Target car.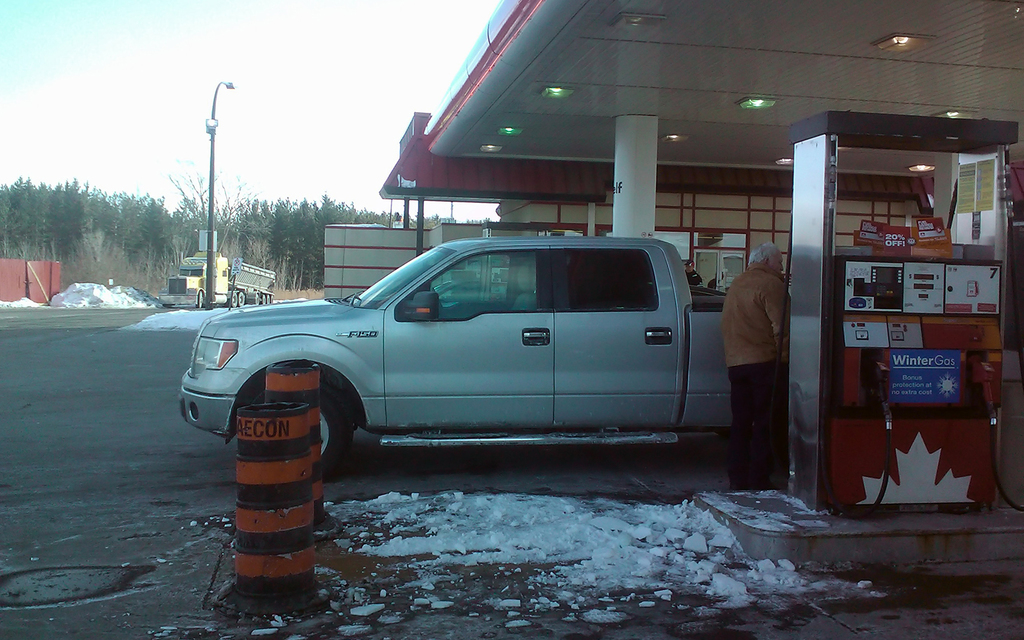
Target region: <box>176,233,737,478</box>.
